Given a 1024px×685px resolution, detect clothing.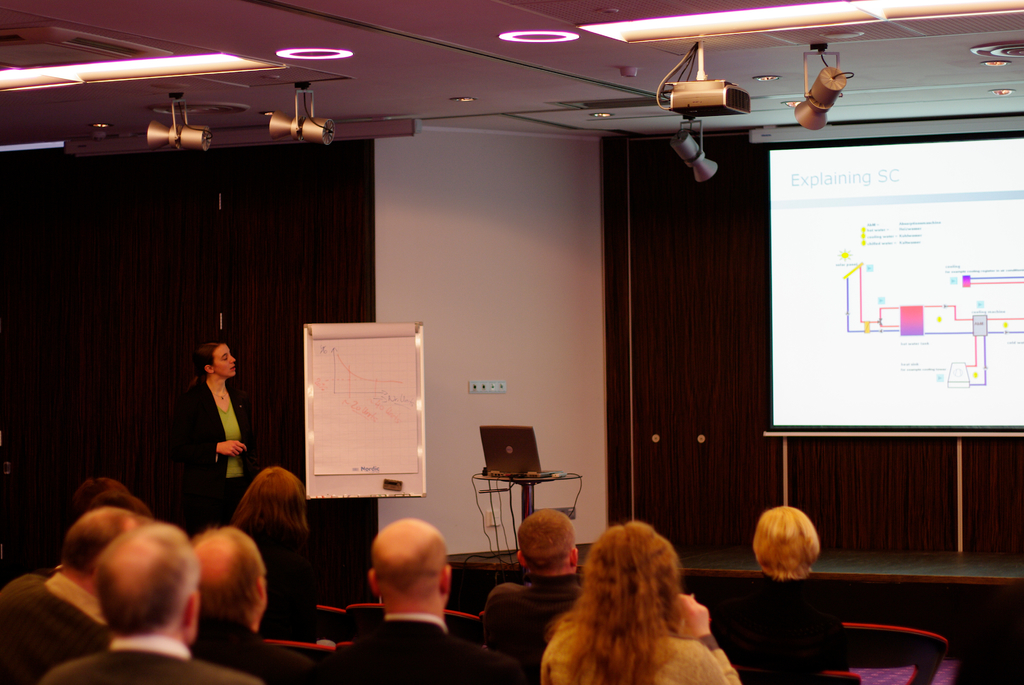
(left=239, top=509, right=330, bottom=634).
